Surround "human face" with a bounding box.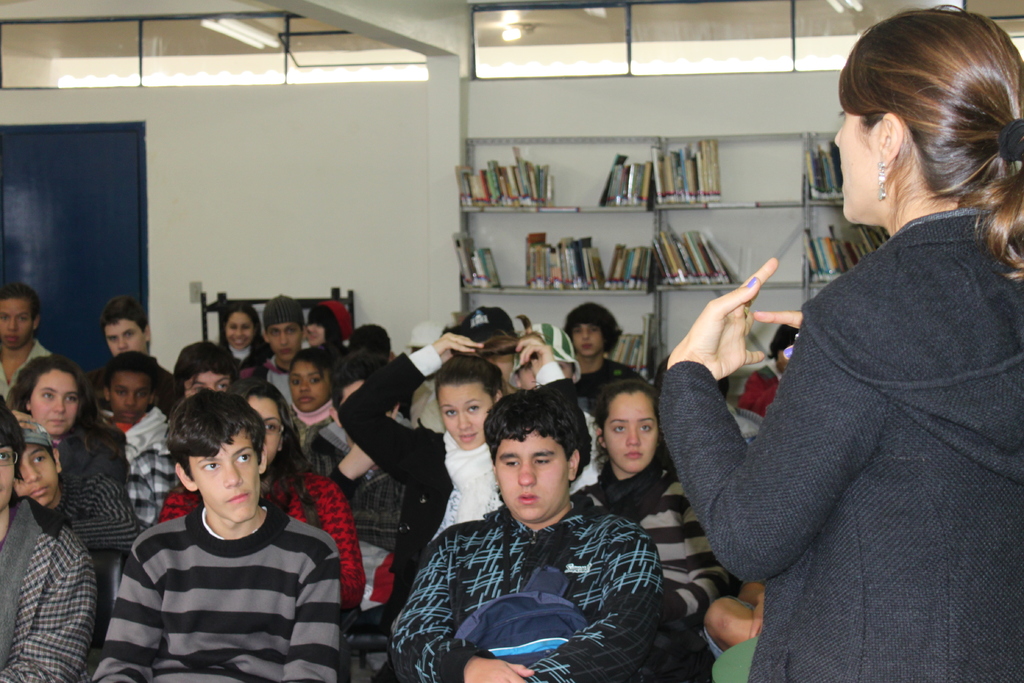
detection(0, 445, 15, 506).
